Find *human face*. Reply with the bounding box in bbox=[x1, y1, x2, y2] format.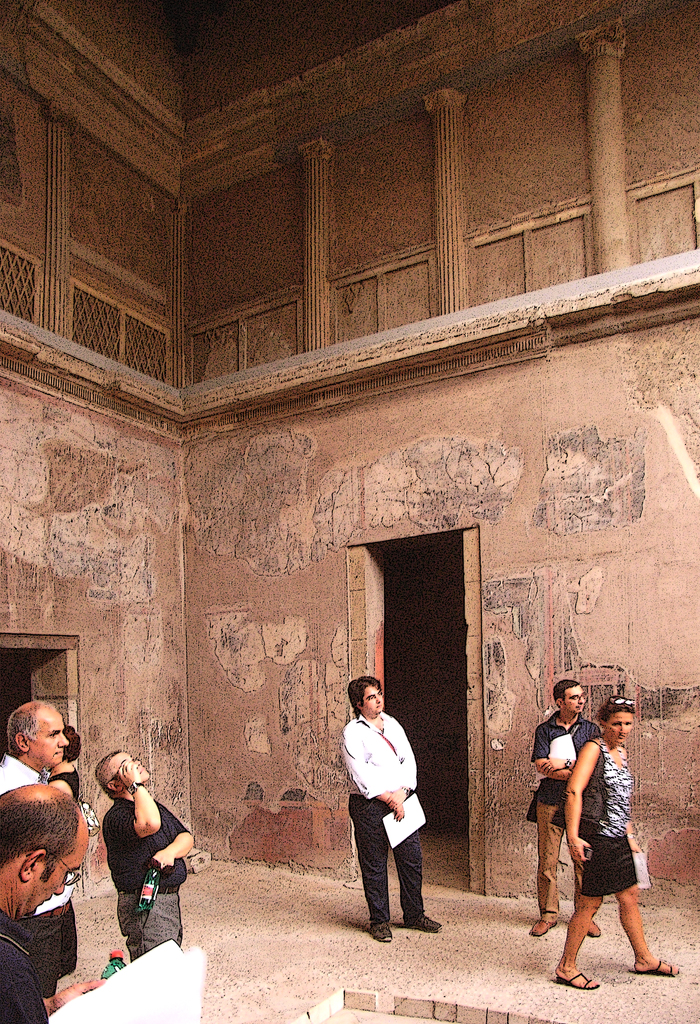
bbox=[24, 705, 74, 769].
